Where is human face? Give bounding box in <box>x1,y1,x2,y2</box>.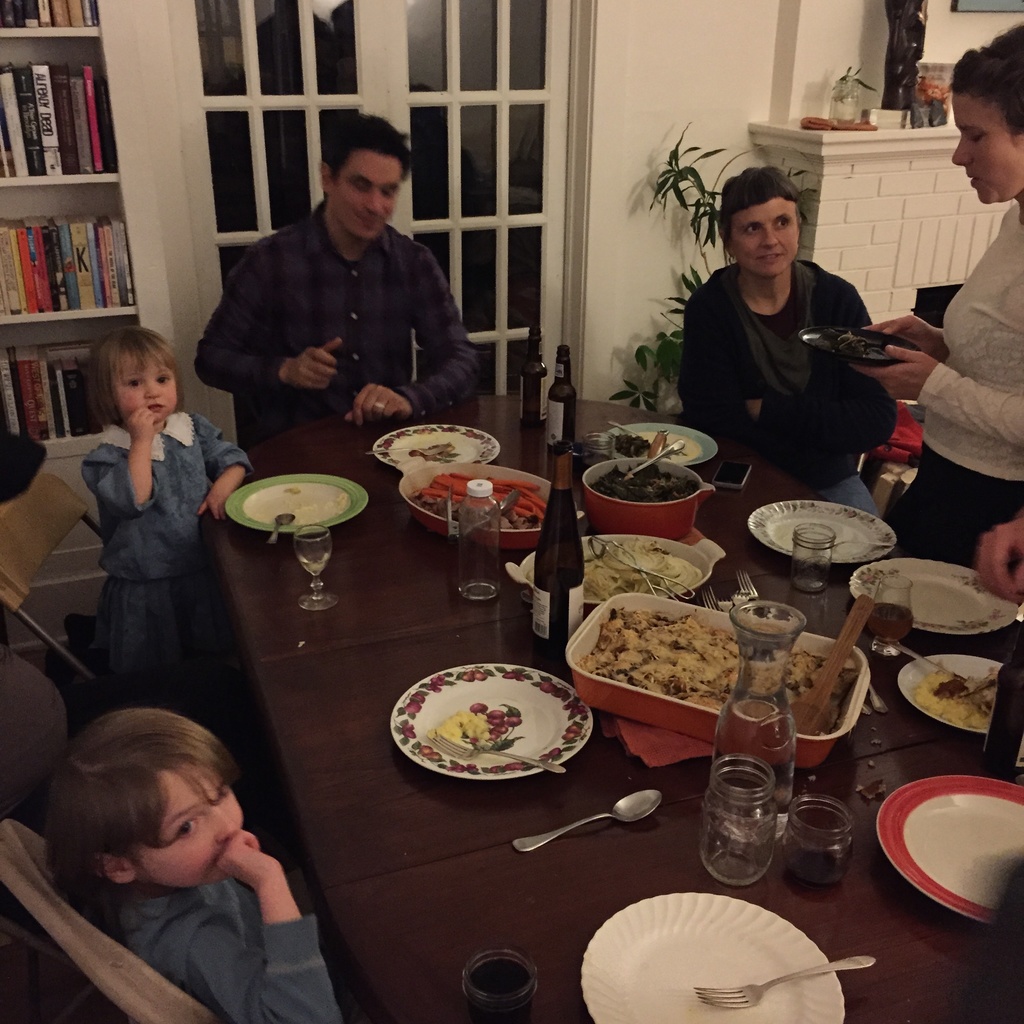
<box>950,92,1023,204</box>.
